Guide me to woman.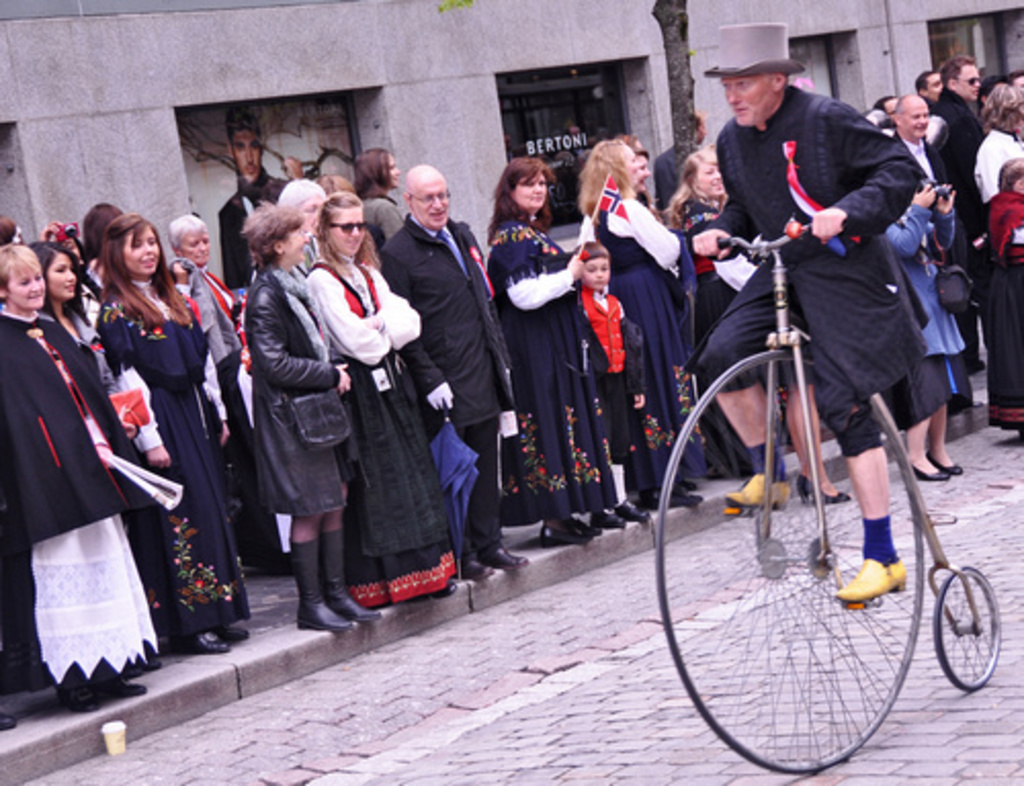
Guidance: locate(874, 176, 967, 495).
